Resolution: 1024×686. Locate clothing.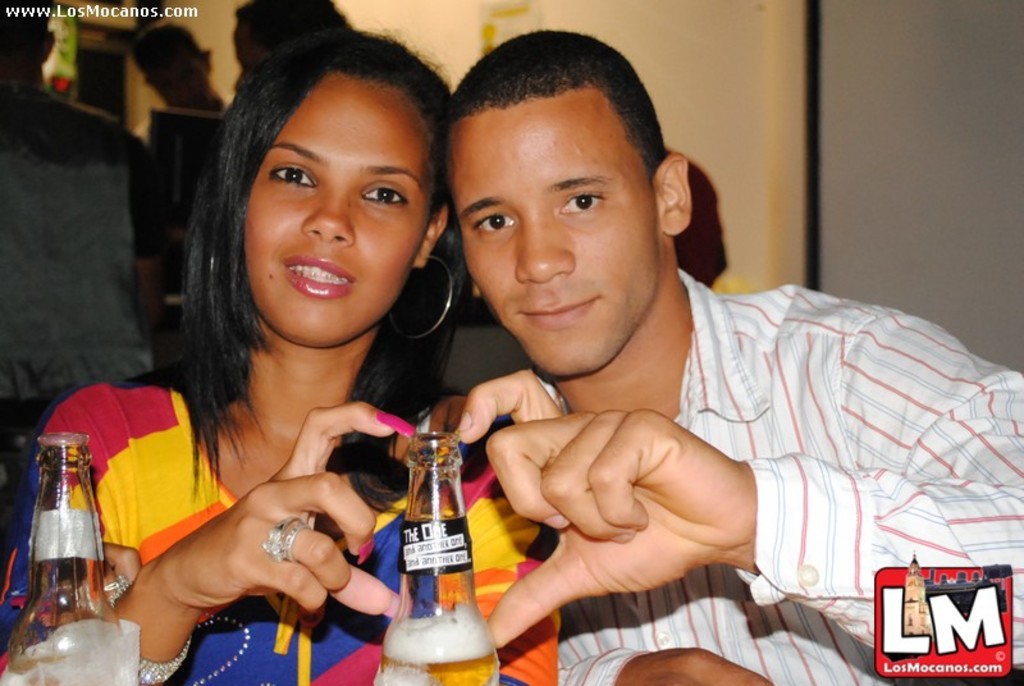
[529, 267, 1023, 685].
